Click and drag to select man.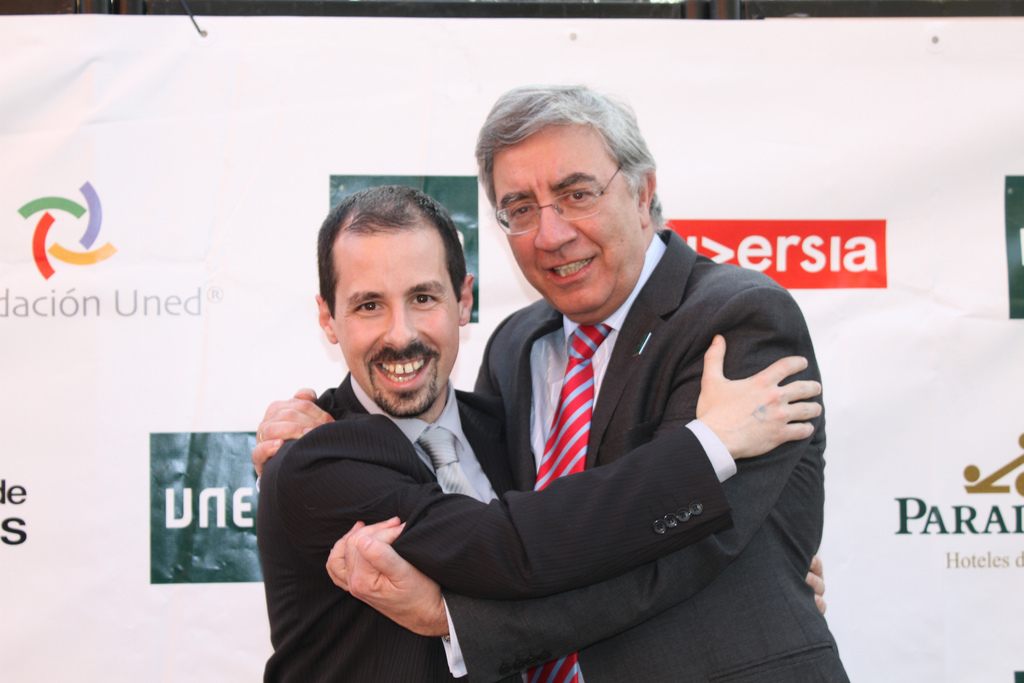
Selection: crop(223, 180, 838, 682).
